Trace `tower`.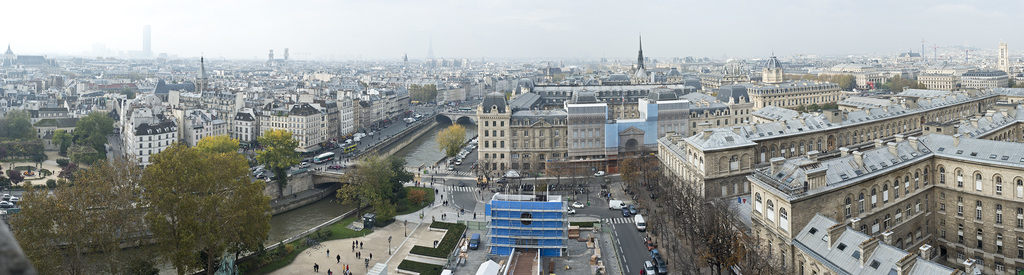
Traced to <bbox>557, 98, 613, 160</bbox>.
